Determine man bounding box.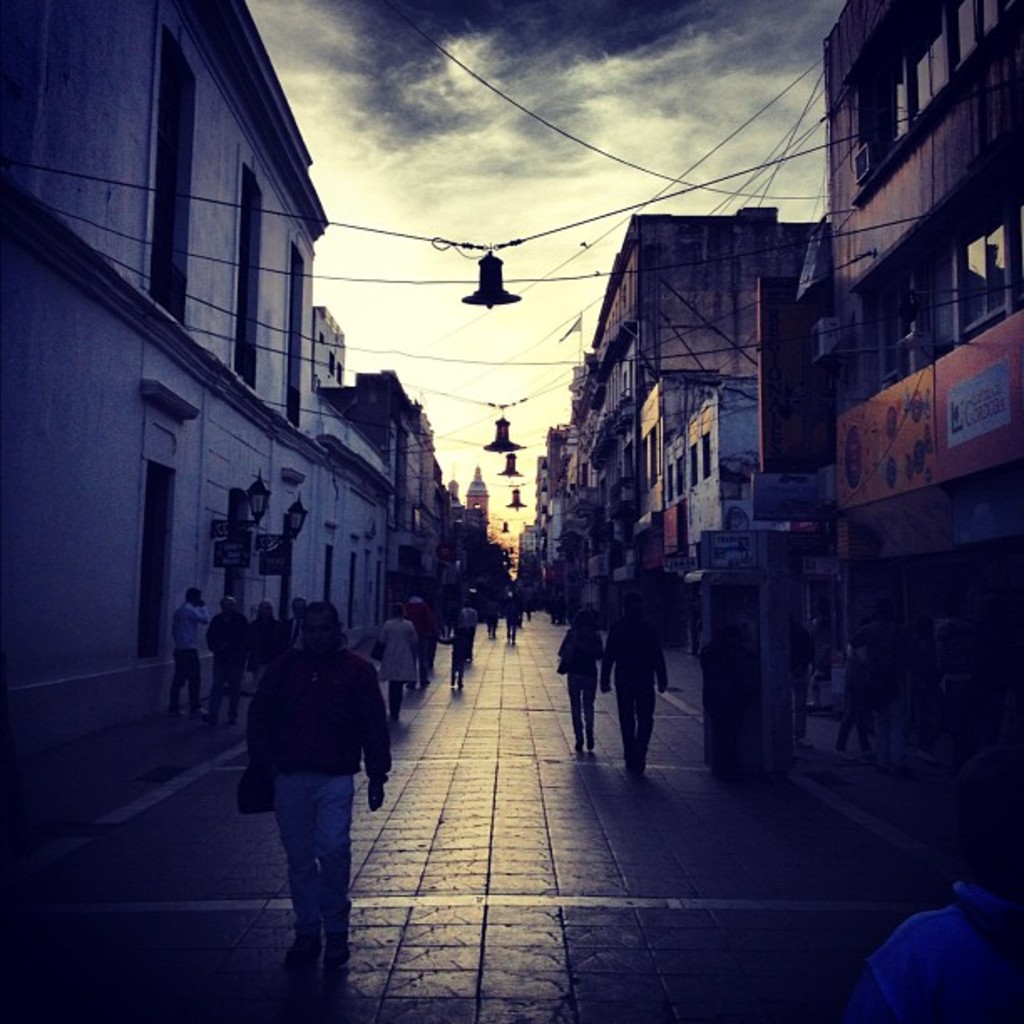
Determined: left=500, top=597, right=524, bottom=646.
